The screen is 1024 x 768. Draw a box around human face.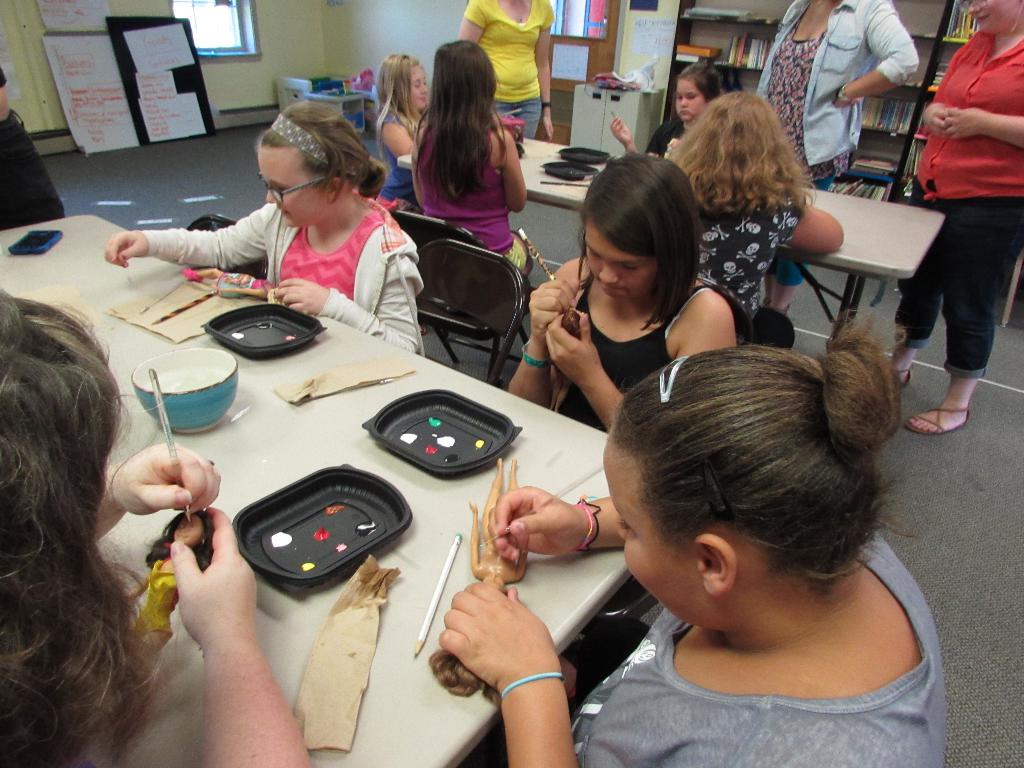
(left=408, top=61, right=429, bottom=111).
